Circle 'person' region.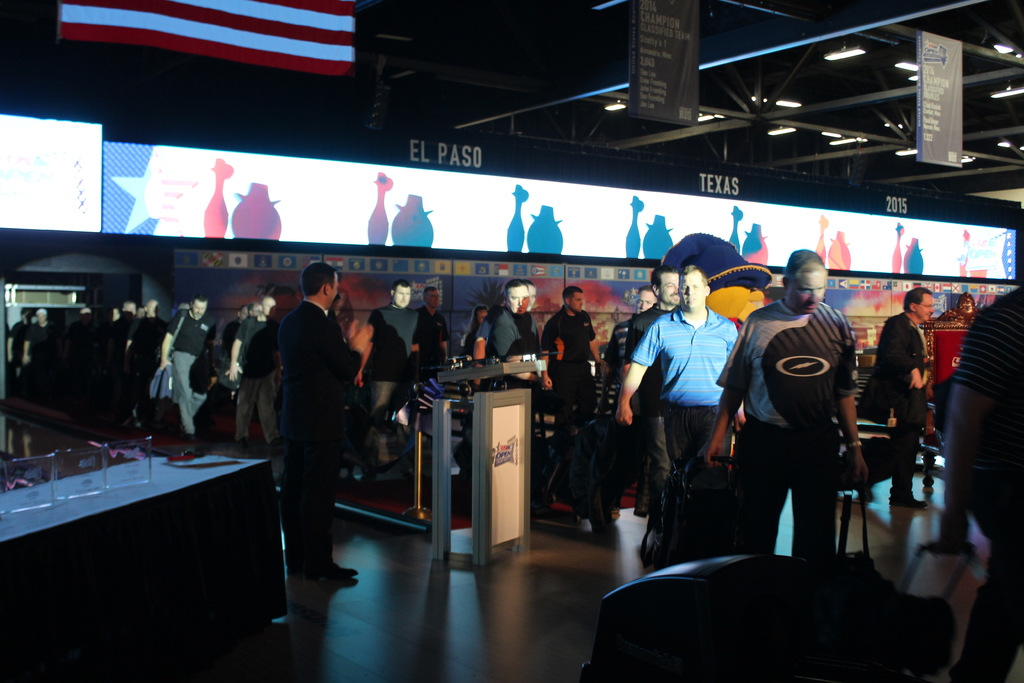
Region: <bbox>692, 248, 877, 562</bbox>.
